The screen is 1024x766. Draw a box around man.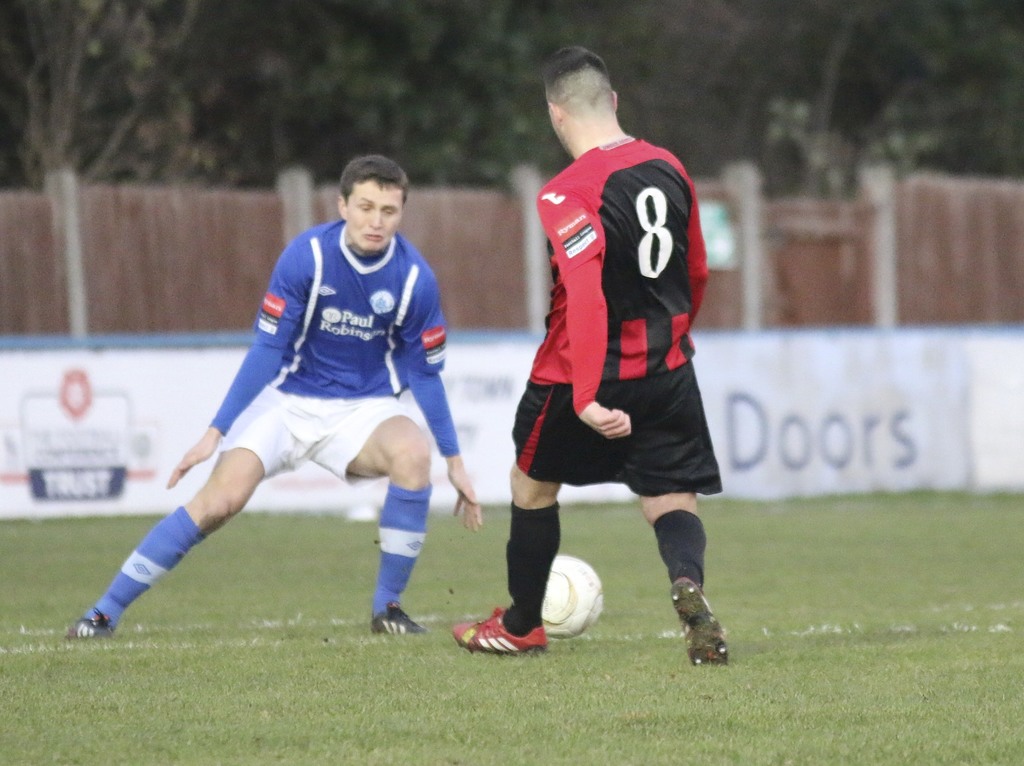
{"left": 493, "top": 49, "right": 725, "bottom": 697}.
